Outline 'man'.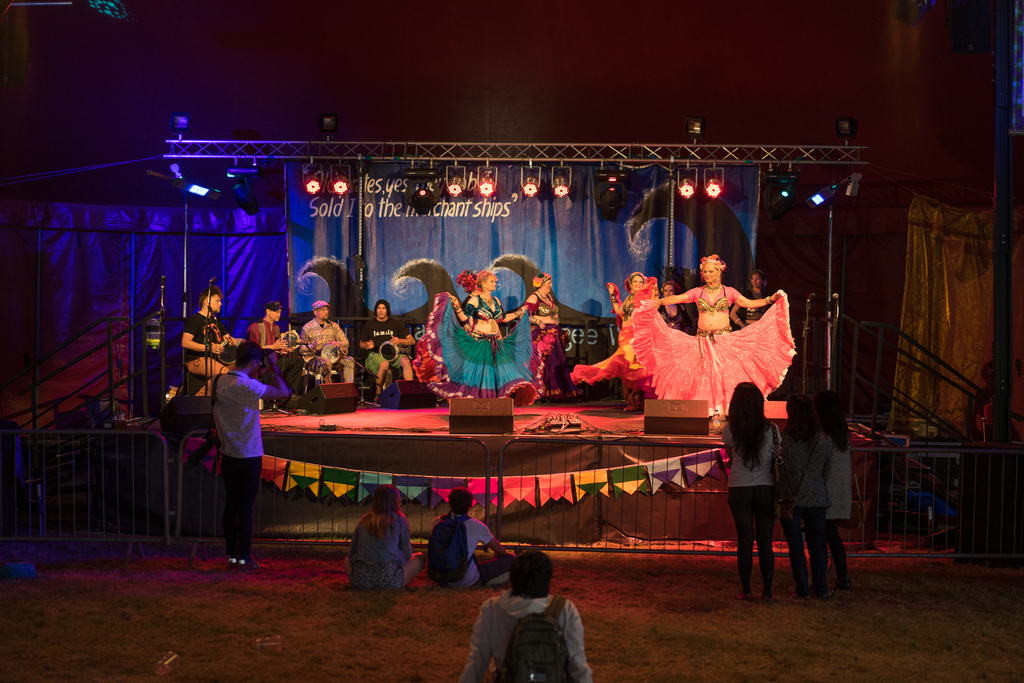
Outline: <region>428, 493, 515, 597</region>.
